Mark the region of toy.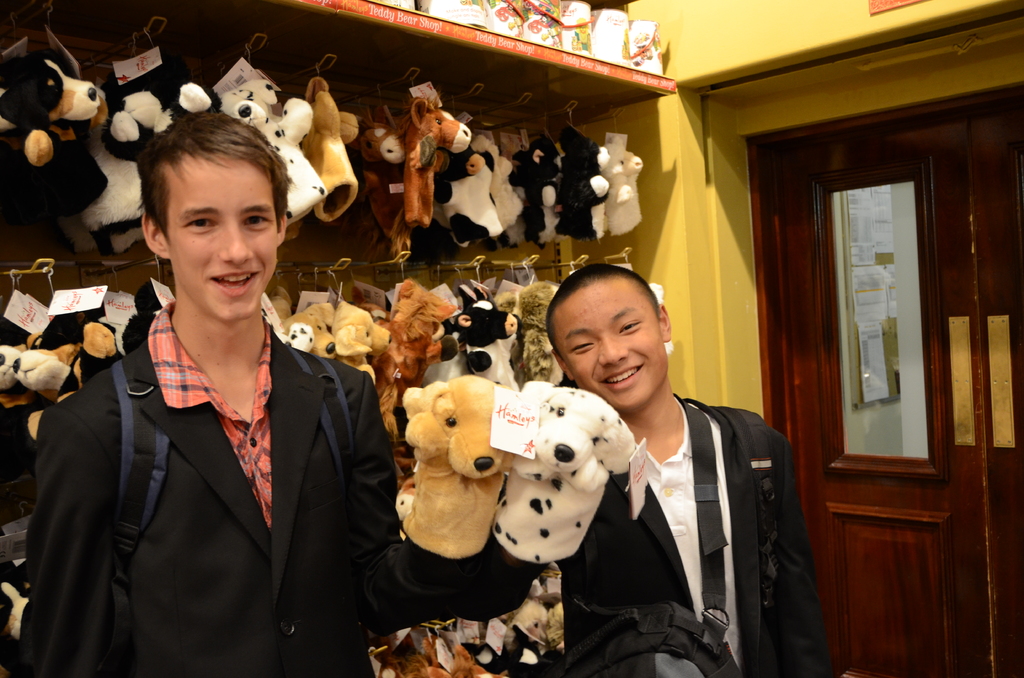
Region: {"x1": 76, "y1": 48, "x2": 228, "y2": 258}.
